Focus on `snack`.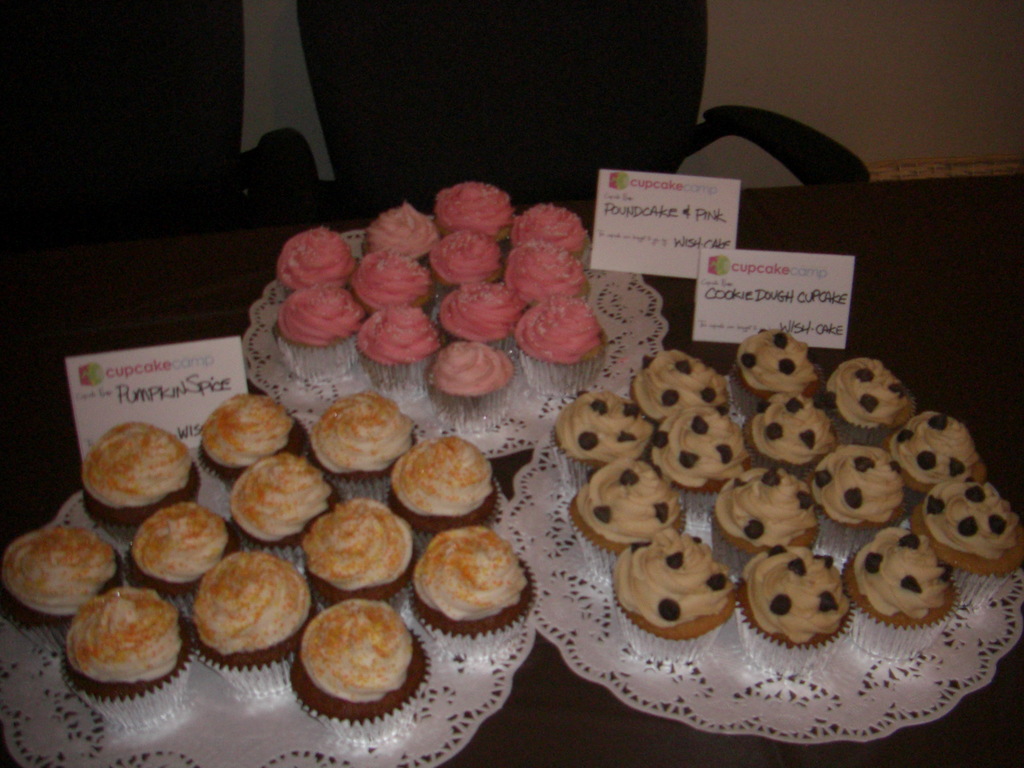
Focused at <bbox>511, 296, 609, 407</bbox>.
